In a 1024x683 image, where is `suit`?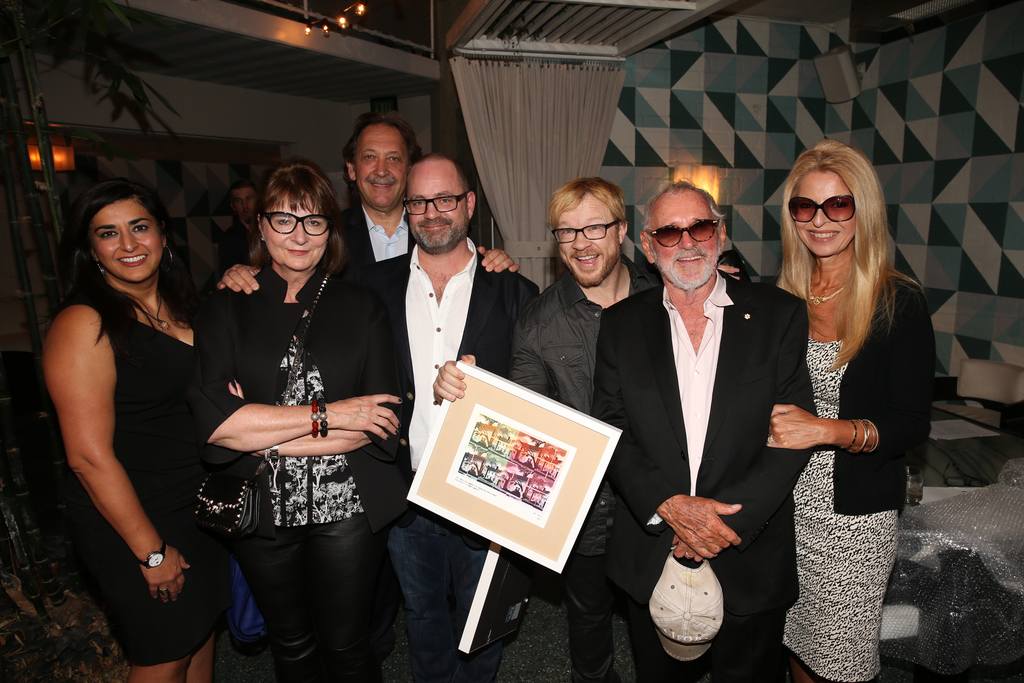
x1=334, y1=194, x2=420, y2=267.
